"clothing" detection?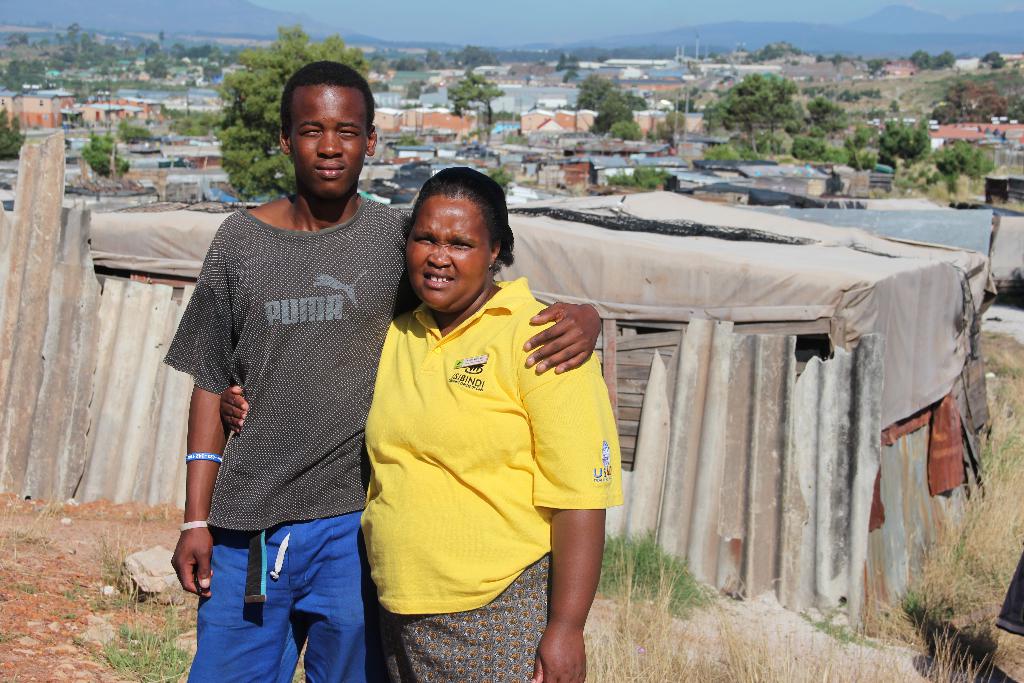
left=170, top=151, right=401, bottom=644
